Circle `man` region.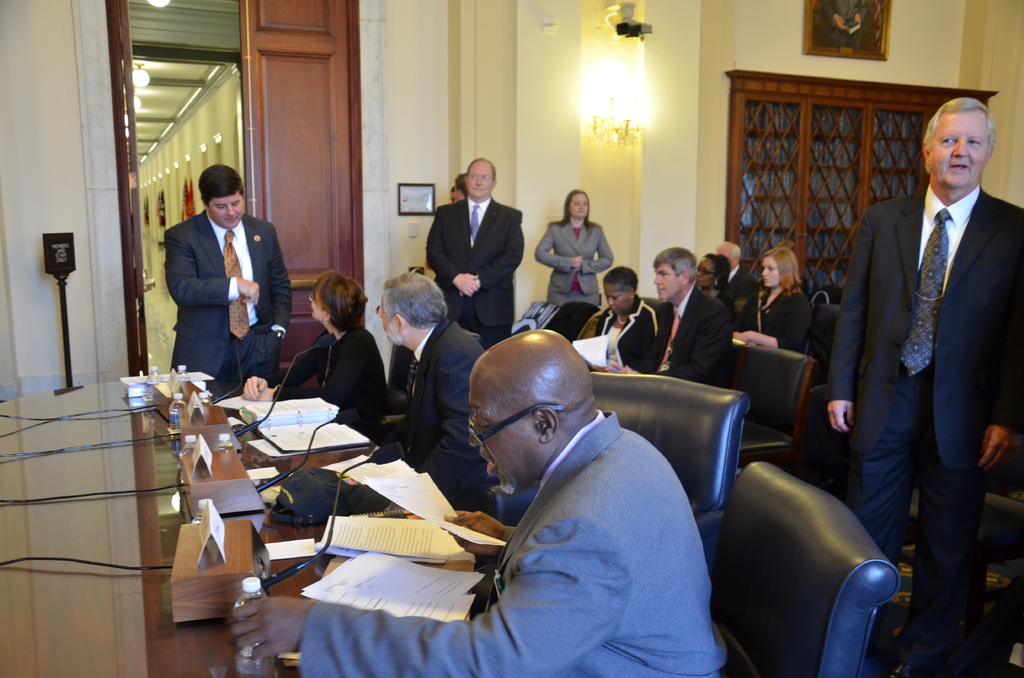
Region: bbox=(147, 165, 289, 401).
